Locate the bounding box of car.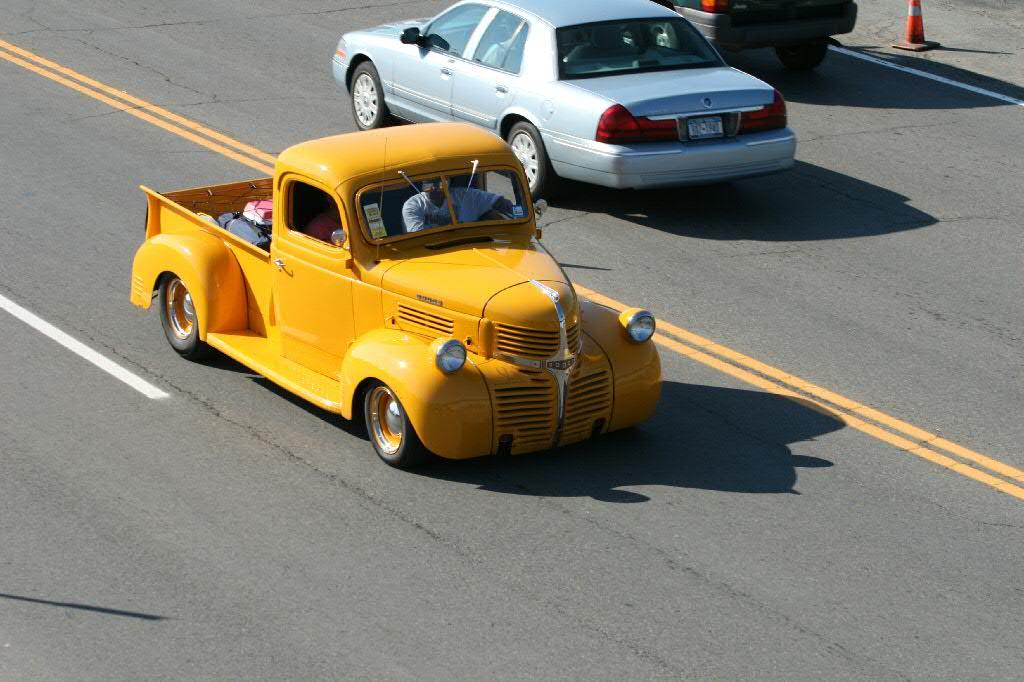
Bounding box: 122/112/669/475.
